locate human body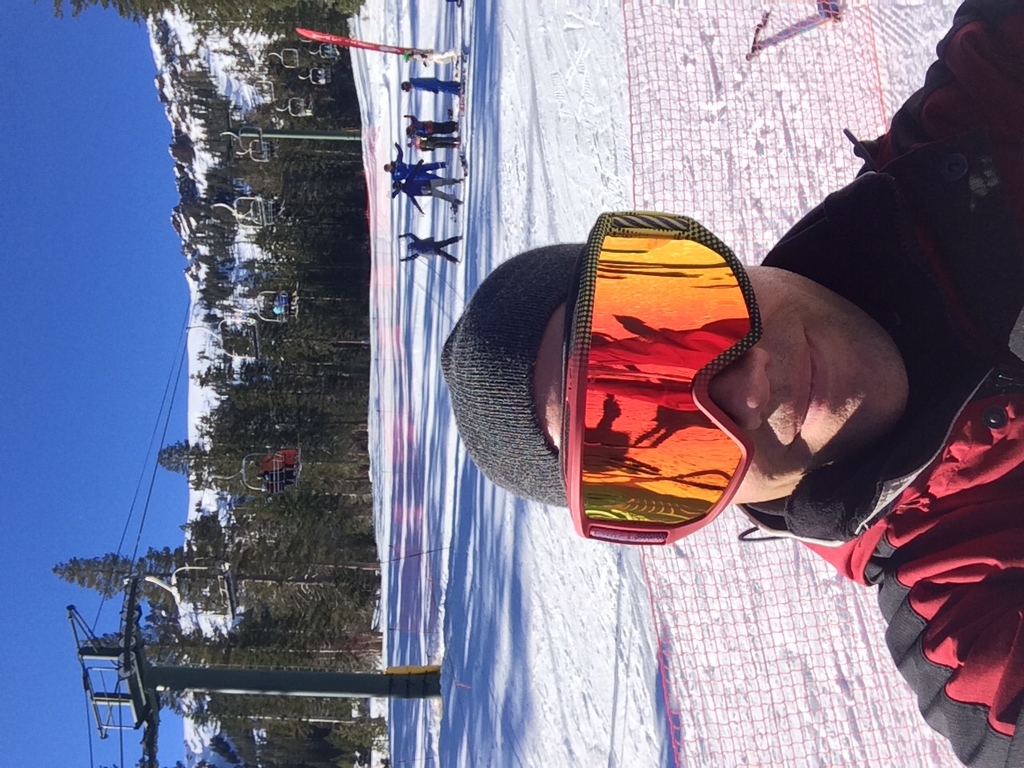
399 158 466 214
